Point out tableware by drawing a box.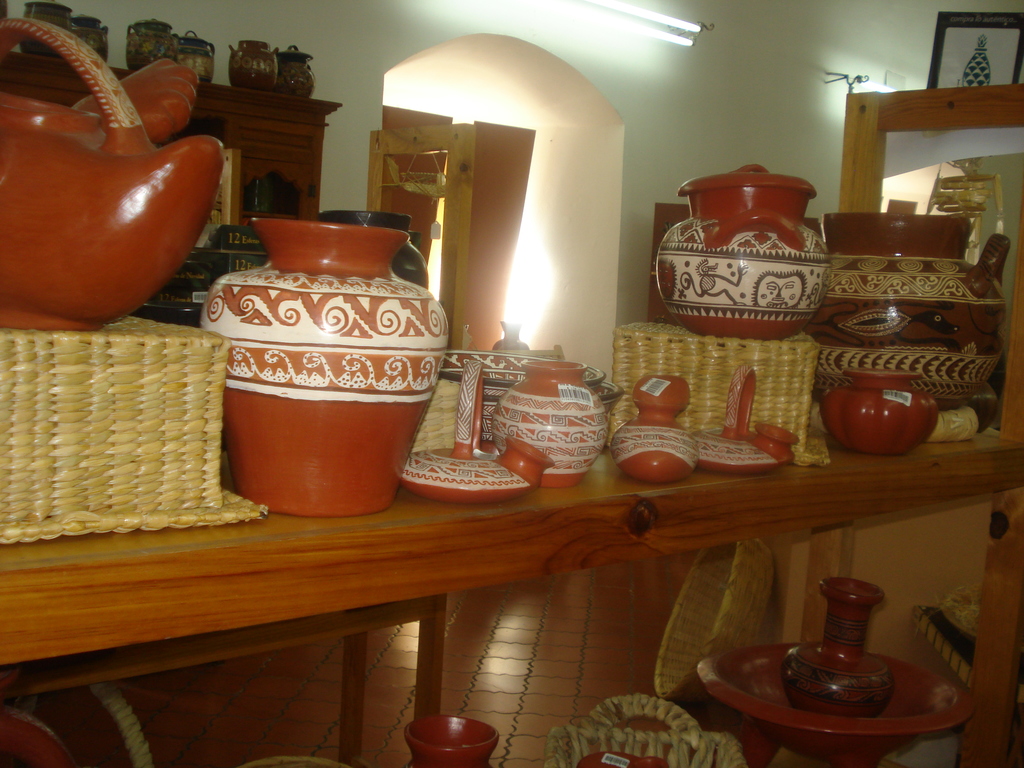
BBox(481, 365, 627, 444).
